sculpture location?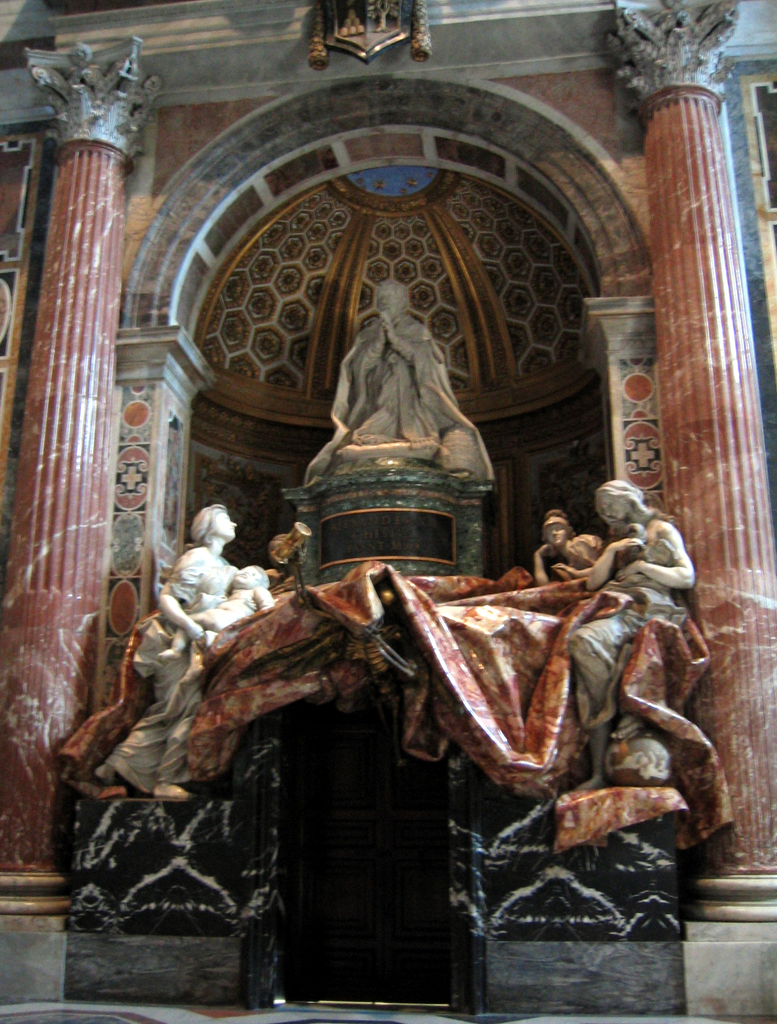
304, 271, 500, 500
